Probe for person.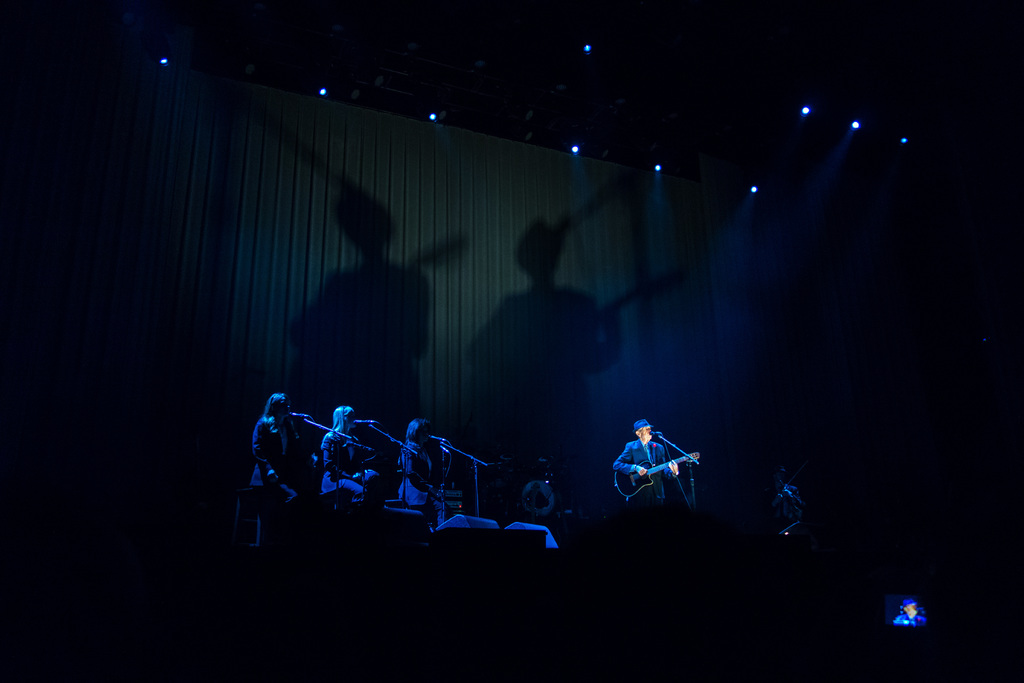
Probe result: region(251, 389, 285, 506).
